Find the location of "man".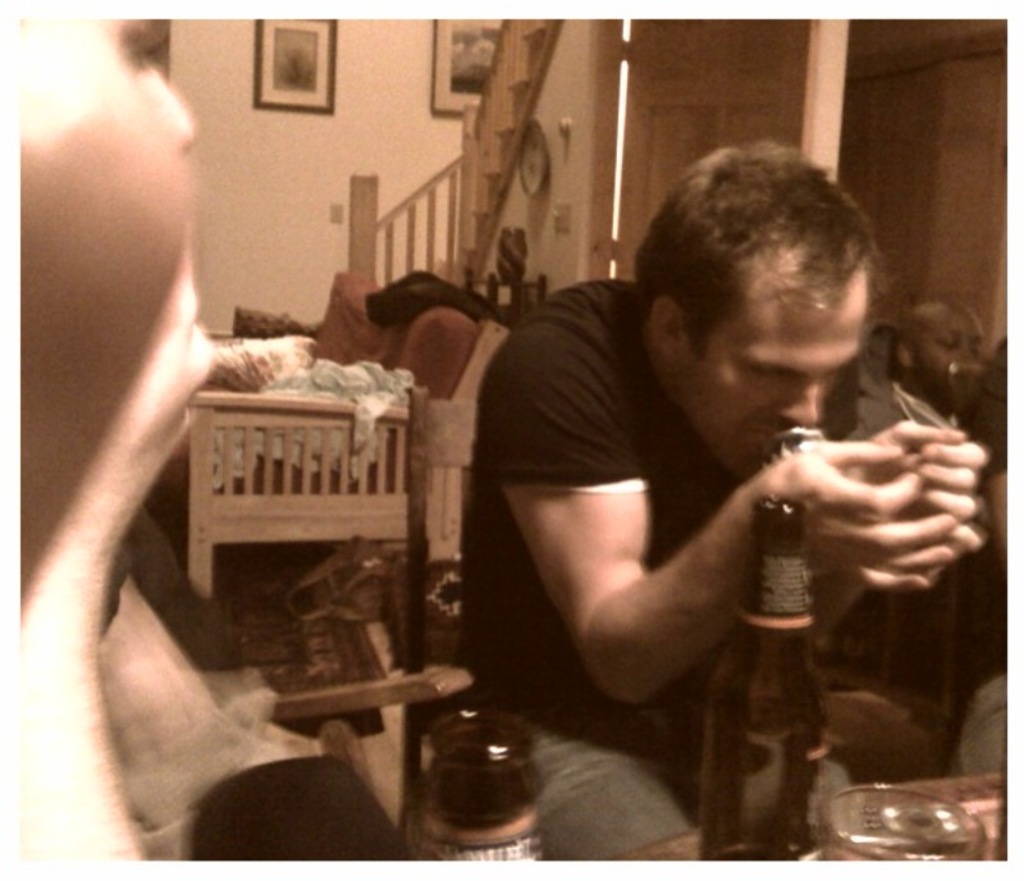
Location: crop(435, 146, 992, 855).
